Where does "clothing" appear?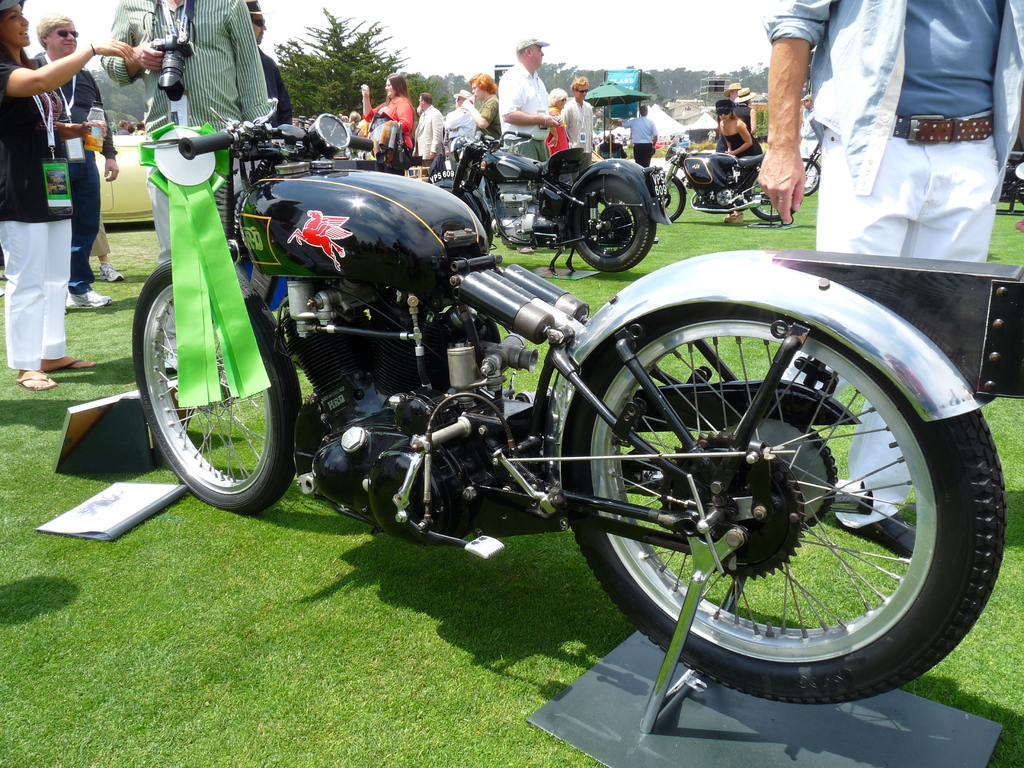
Appears at 104 0 278 241.
